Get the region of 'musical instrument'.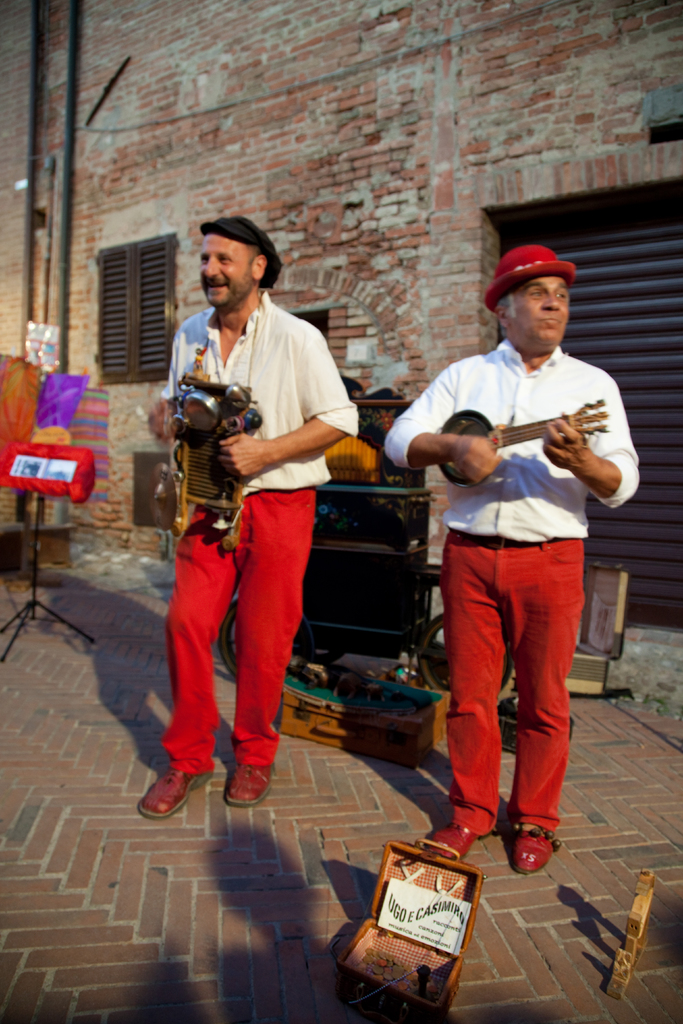
crop(435, 388, 618, 493).
